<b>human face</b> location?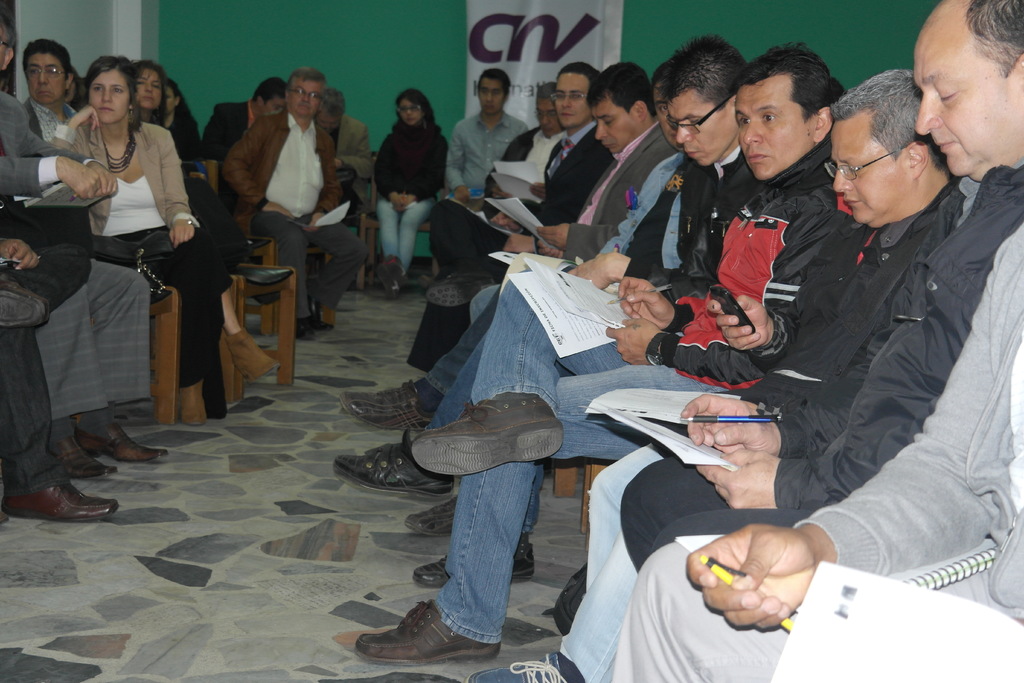
select_region(554, 74, 589, 128)
